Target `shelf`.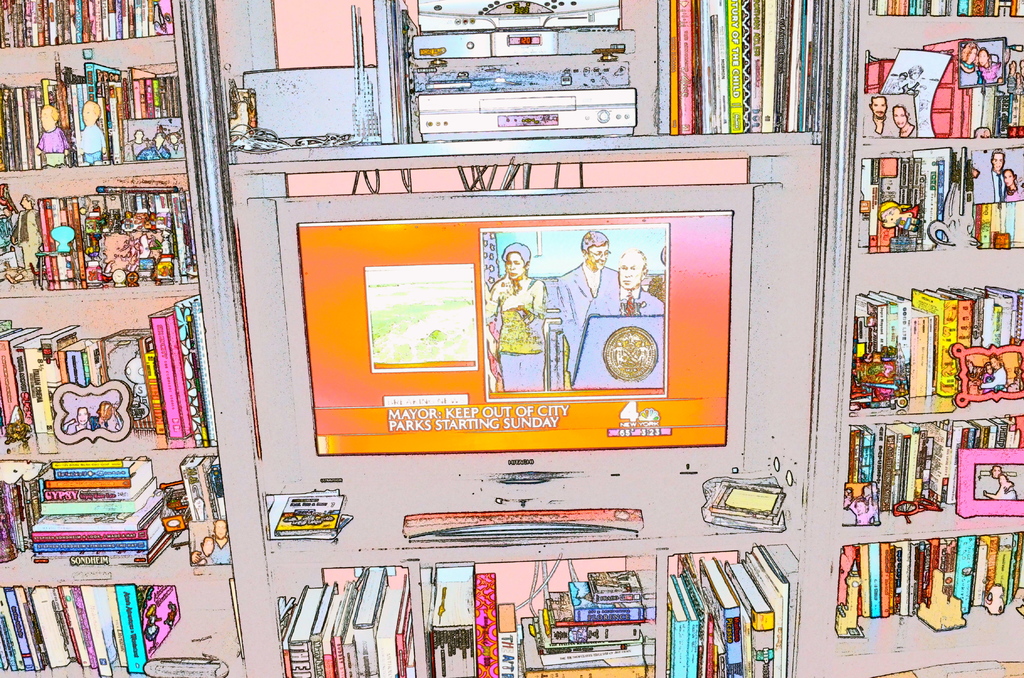
Target region: (x1=0, y1=452, x2=229, y2=576).
